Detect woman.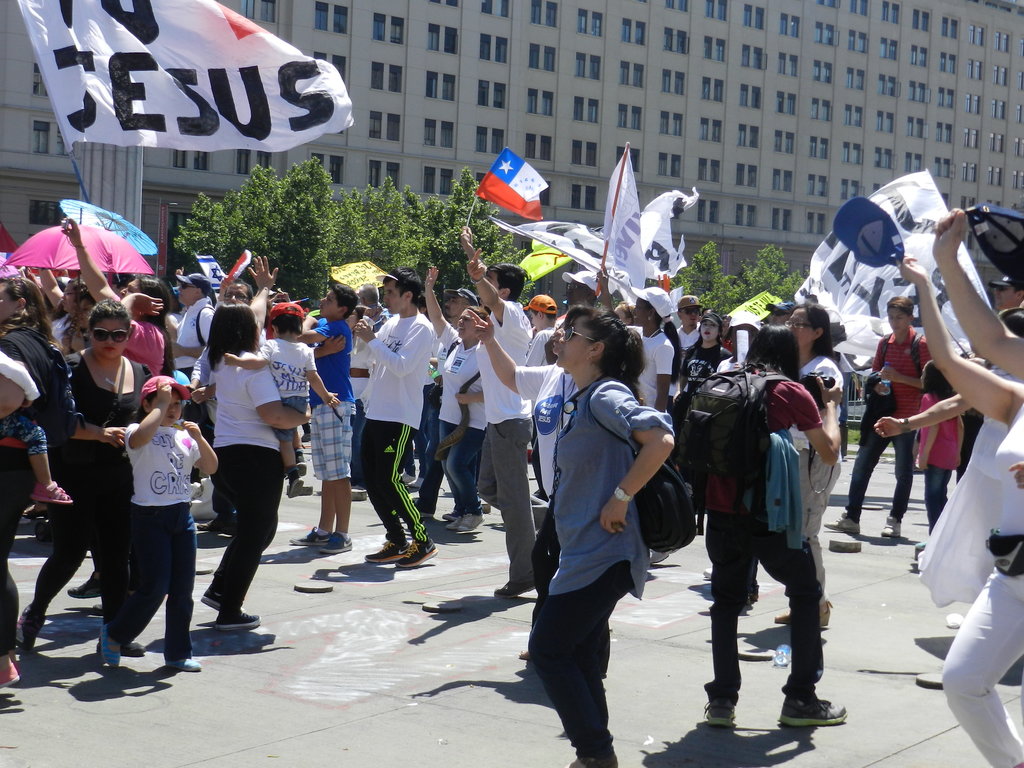
Detected at box=[424, 266, 490, 535].
